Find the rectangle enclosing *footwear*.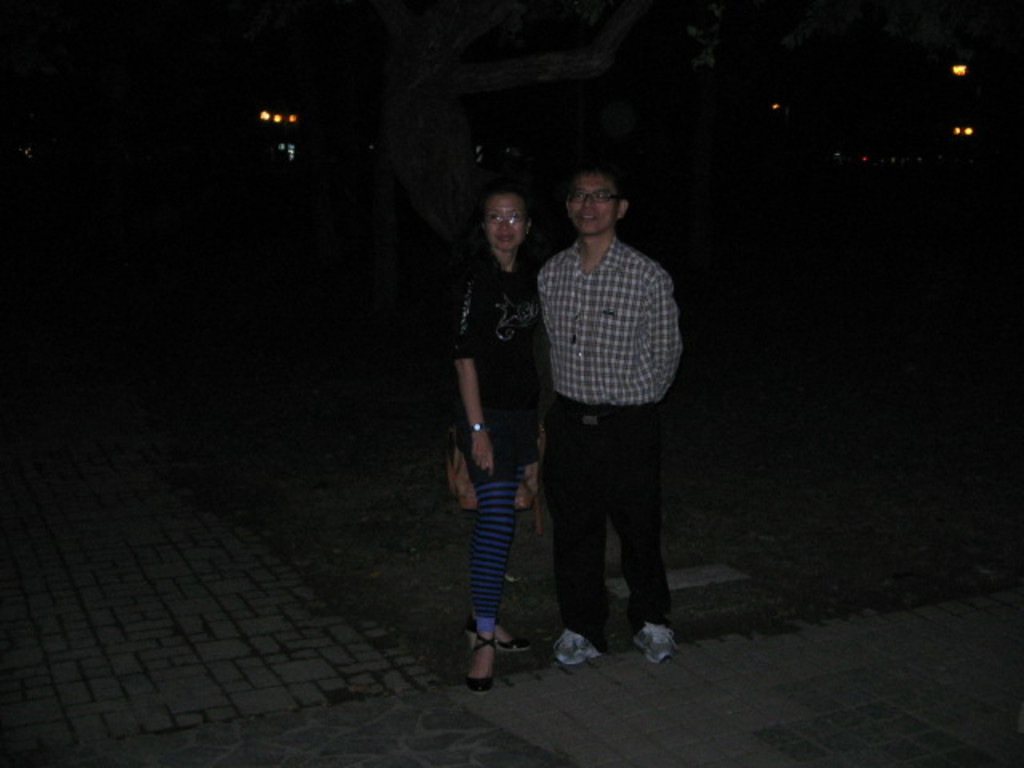
pyautogui.locateOnScreen(464, 622, 531, 662).
